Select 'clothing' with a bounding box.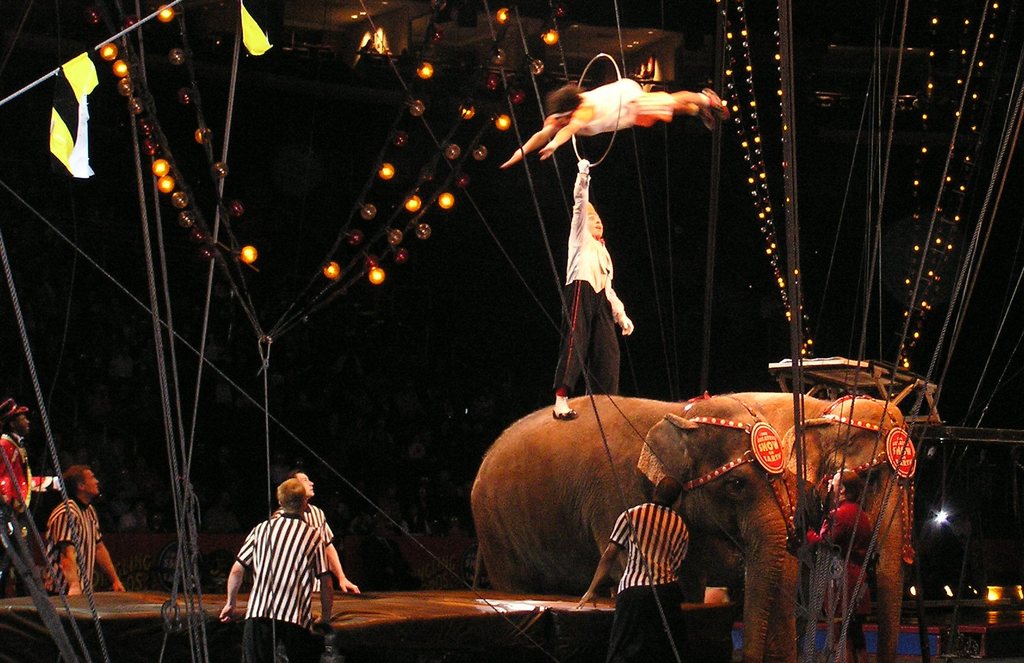
x1=803, y1=498, x2=881, y2=625.
